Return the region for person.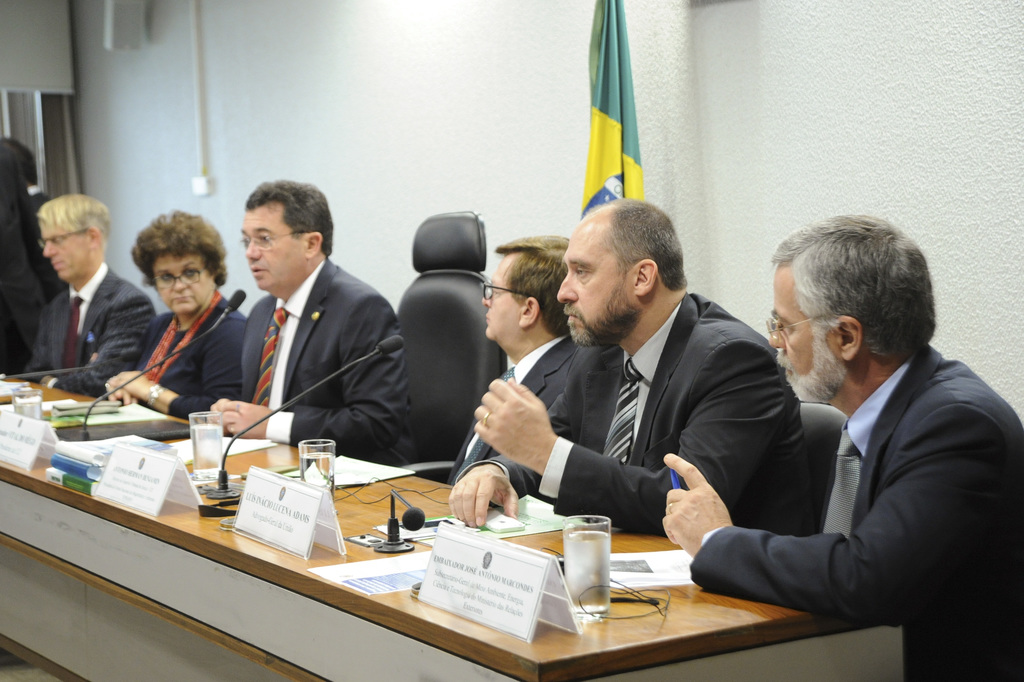
Rect(446, 196, 817, 530).
